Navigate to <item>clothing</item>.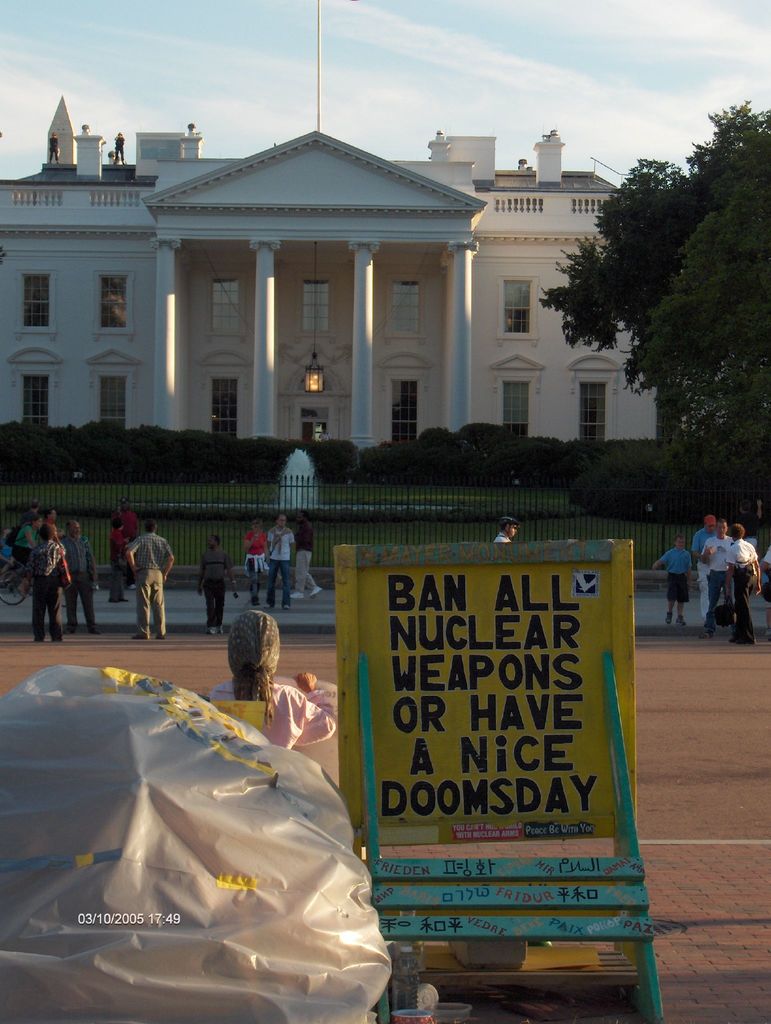
Navigation target: {"x1": 108, "y1": 533, "x2": 125, "y2": 596}.
